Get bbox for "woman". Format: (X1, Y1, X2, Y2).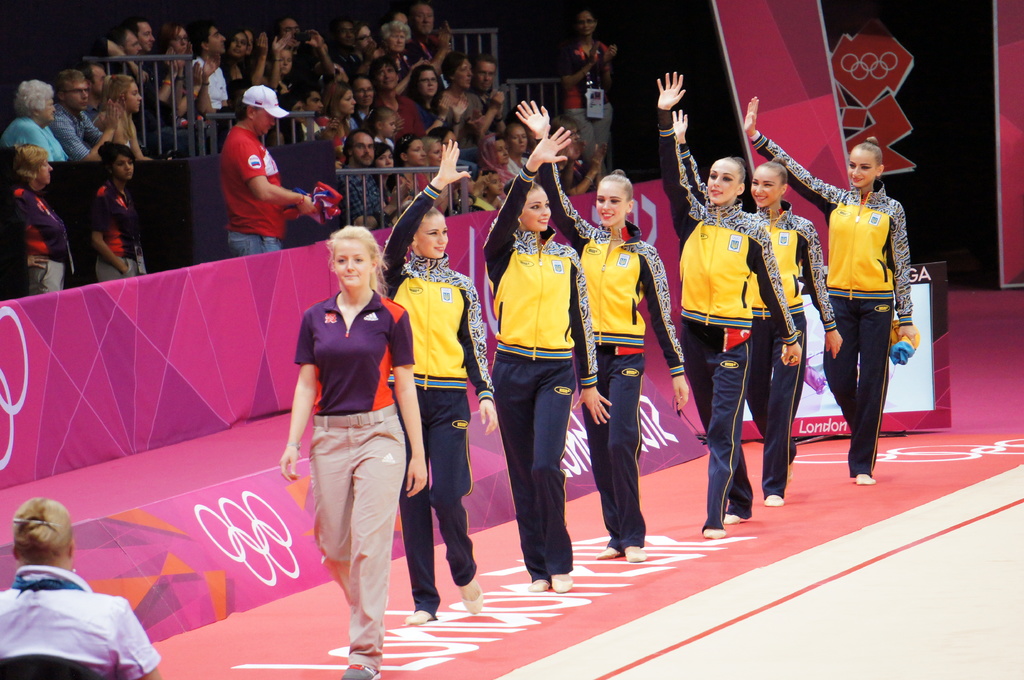
(479, 135, 511, 190).
